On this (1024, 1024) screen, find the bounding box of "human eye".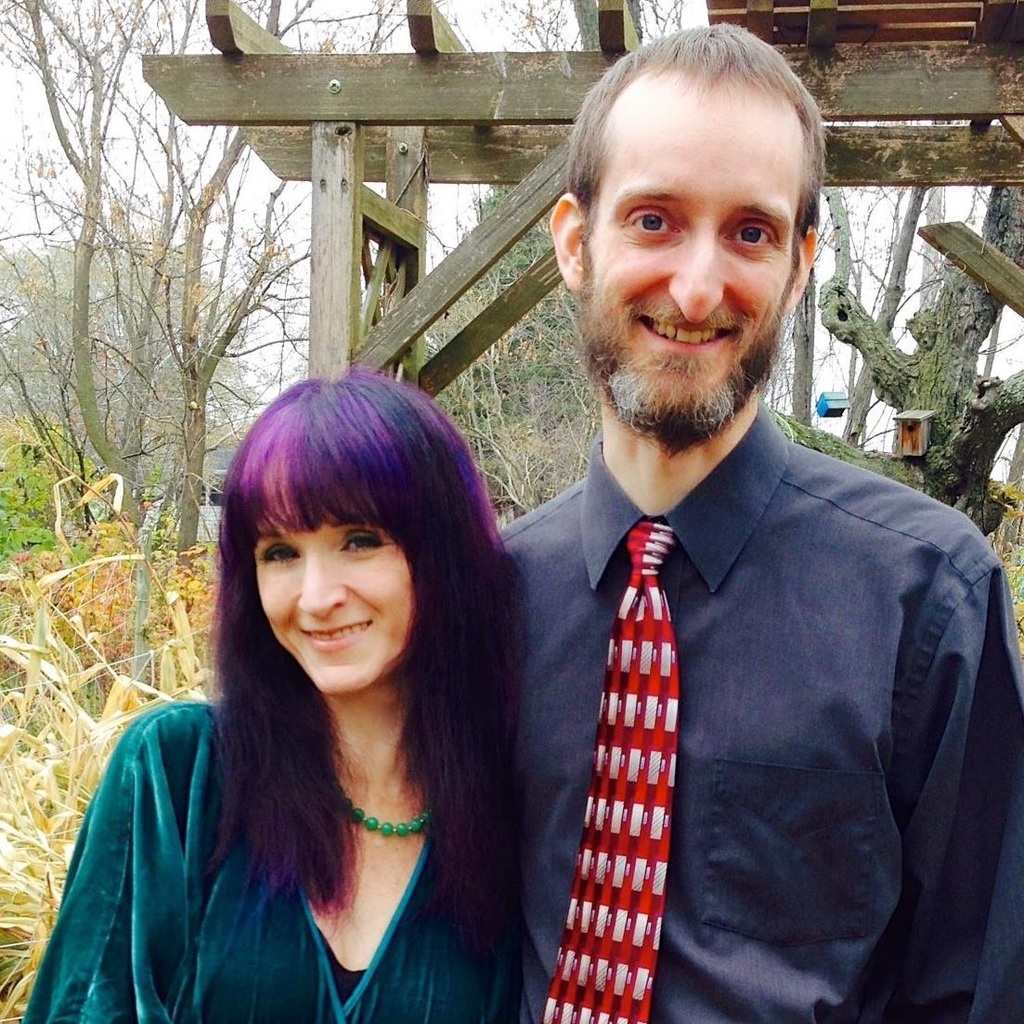
Bounding box: crop(331, 526, 398, 560).
